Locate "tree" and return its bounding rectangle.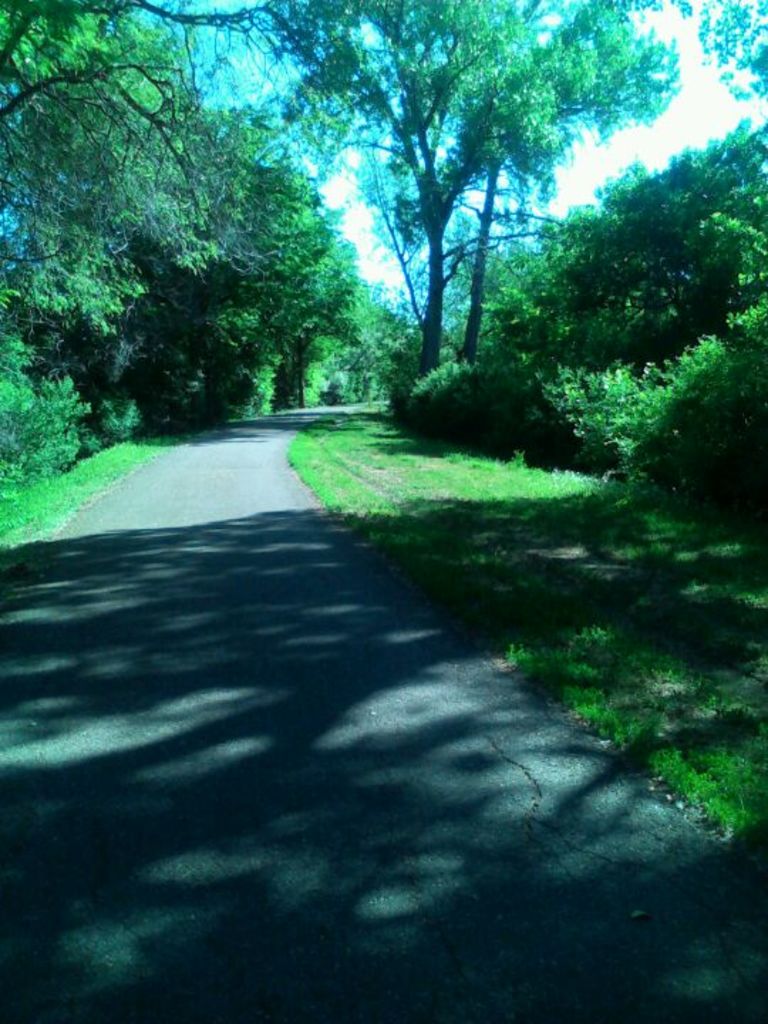
bbox(0, 0, 272, 481).
